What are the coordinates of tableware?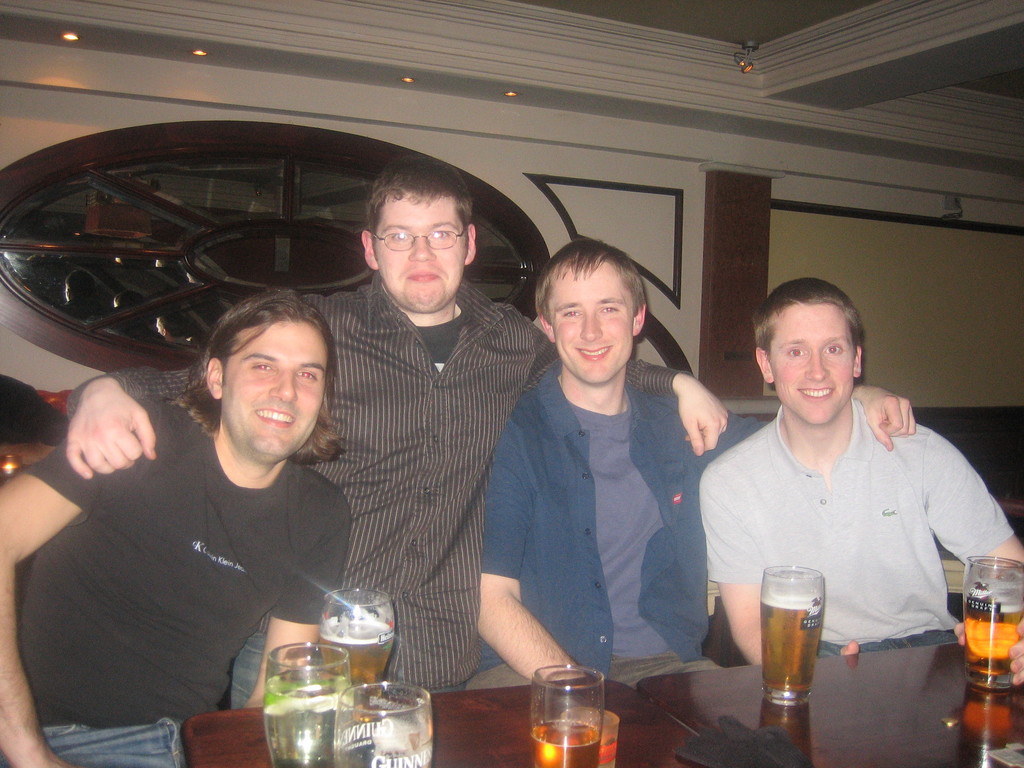
locate(753, 563, 826, 698).
